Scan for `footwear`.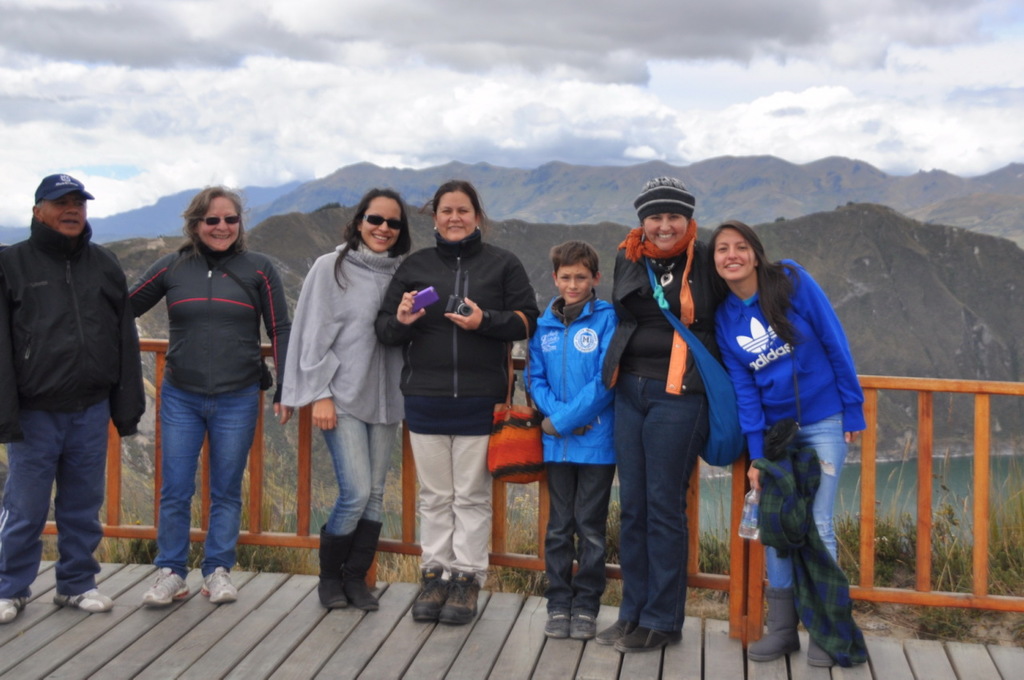
Scan result: l=594, t=619, r=637, b=651.
